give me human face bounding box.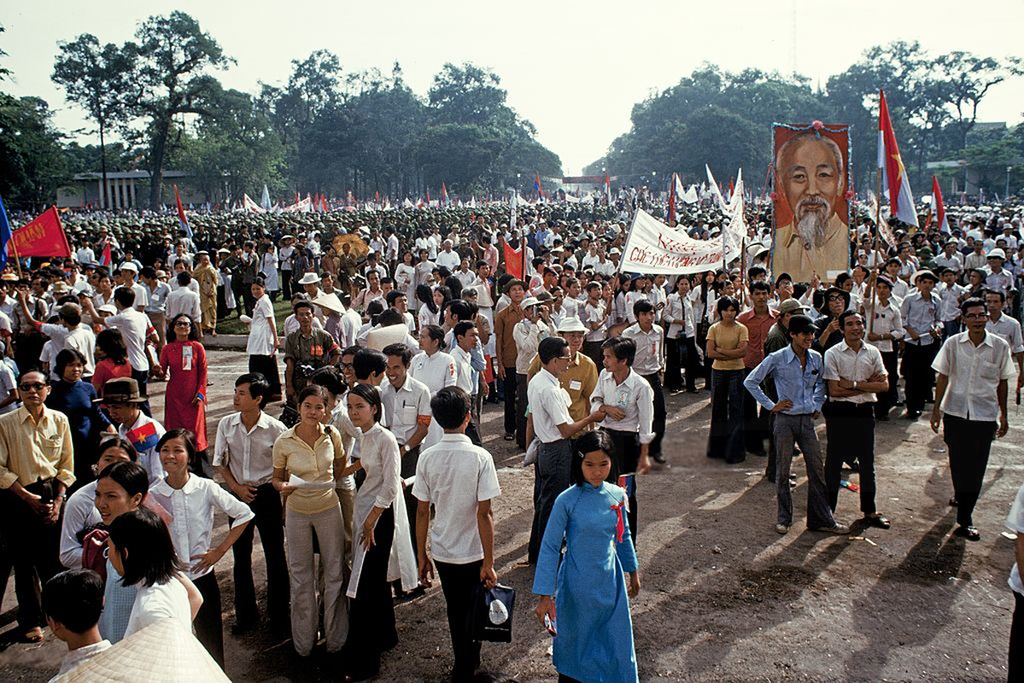
region(302, 400, 322, 426).
